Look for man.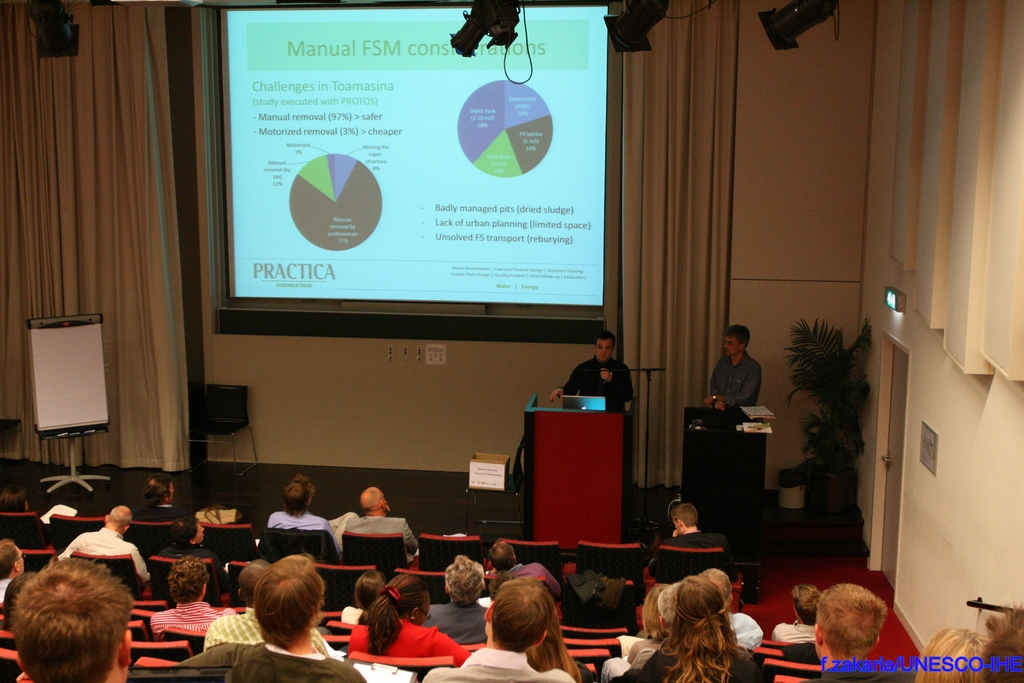
Found: bbox=(335, 486, 423, 546).
